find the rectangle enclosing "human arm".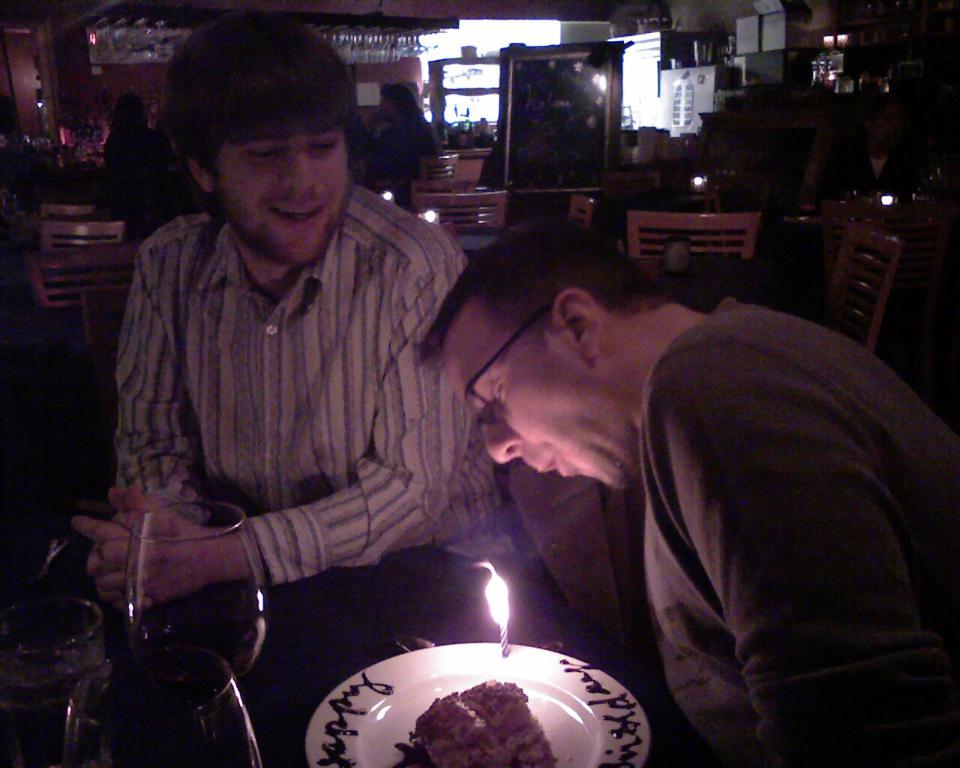
bbox=[63, 254, 220, 612].
